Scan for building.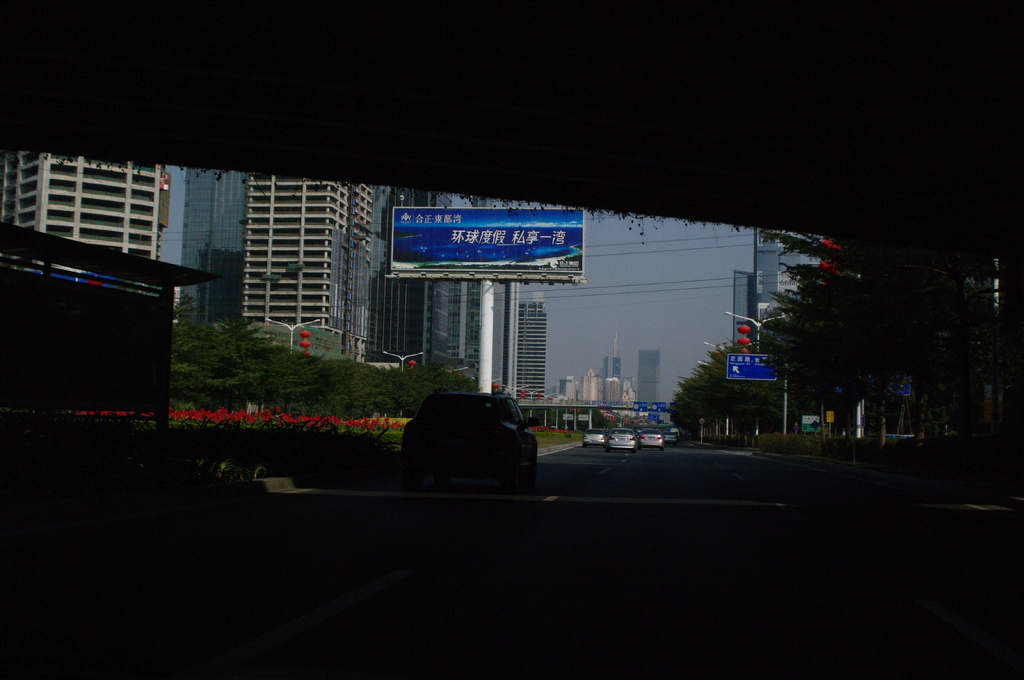
Scan result: Rect(0, 150, 172, 294).
